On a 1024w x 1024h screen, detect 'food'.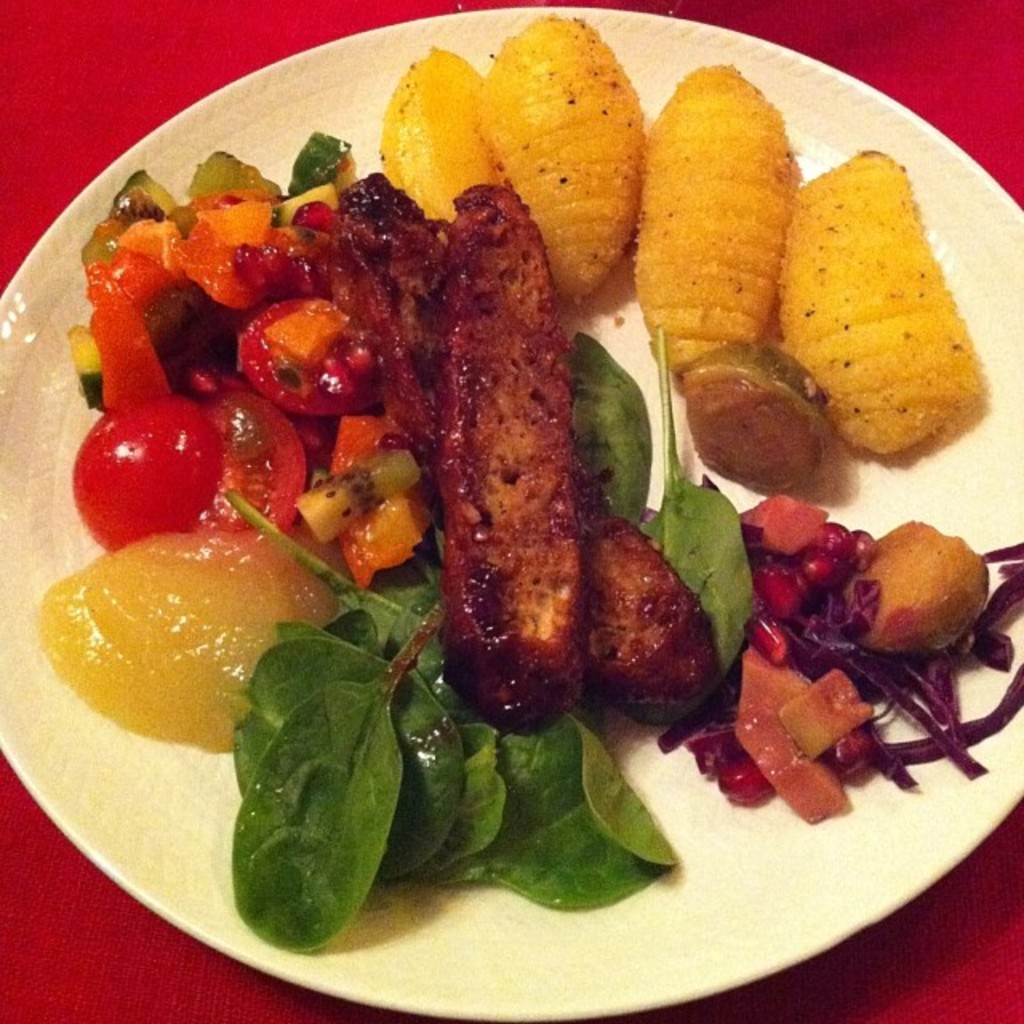
rect(243, 925, 338, 954).
